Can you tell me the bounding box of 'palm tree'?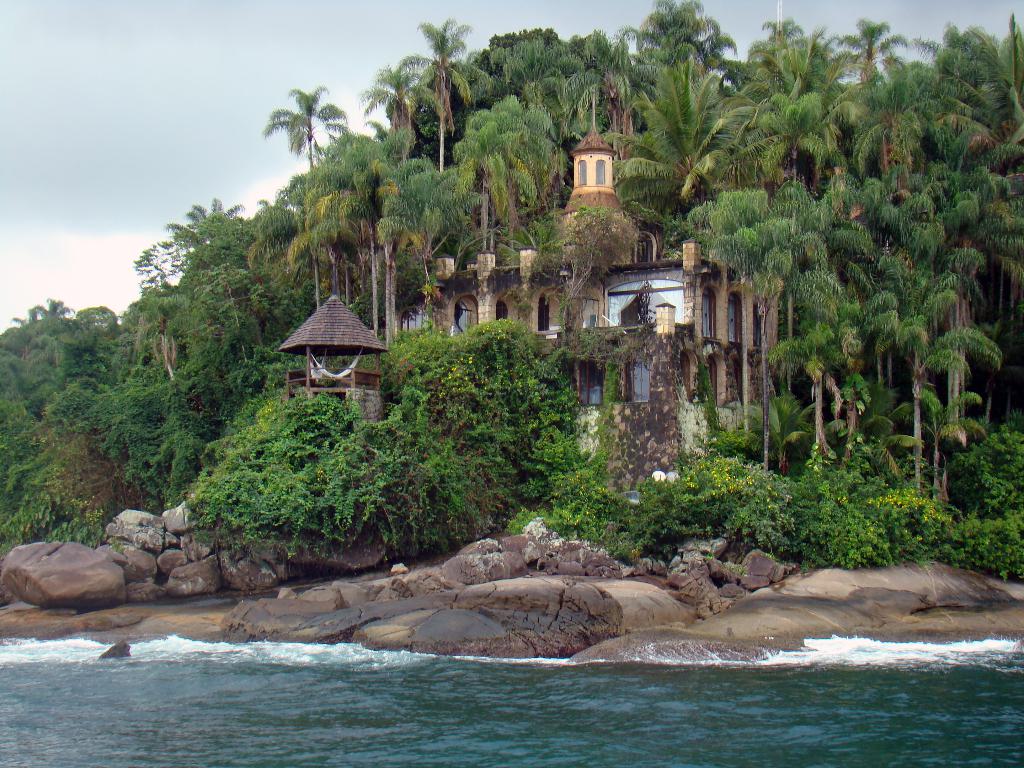
Rect(235, 204, 294, 323).
